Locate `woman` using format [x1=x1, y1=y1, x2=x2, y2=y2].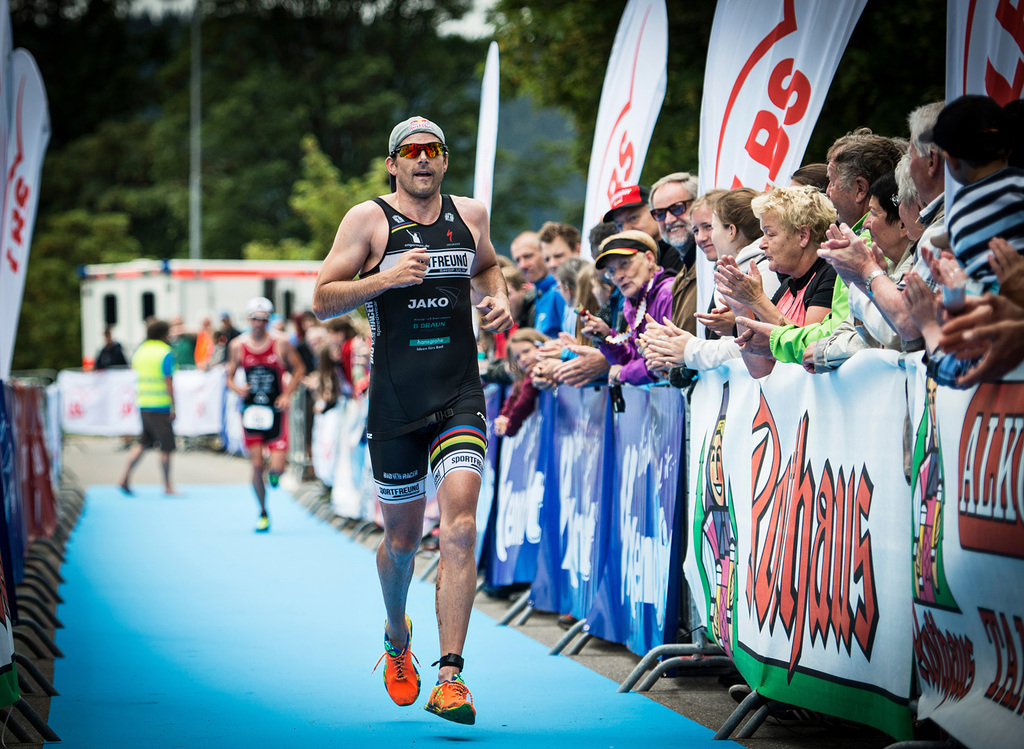
[x1=796, y1=182, x2=930, y2=374].
